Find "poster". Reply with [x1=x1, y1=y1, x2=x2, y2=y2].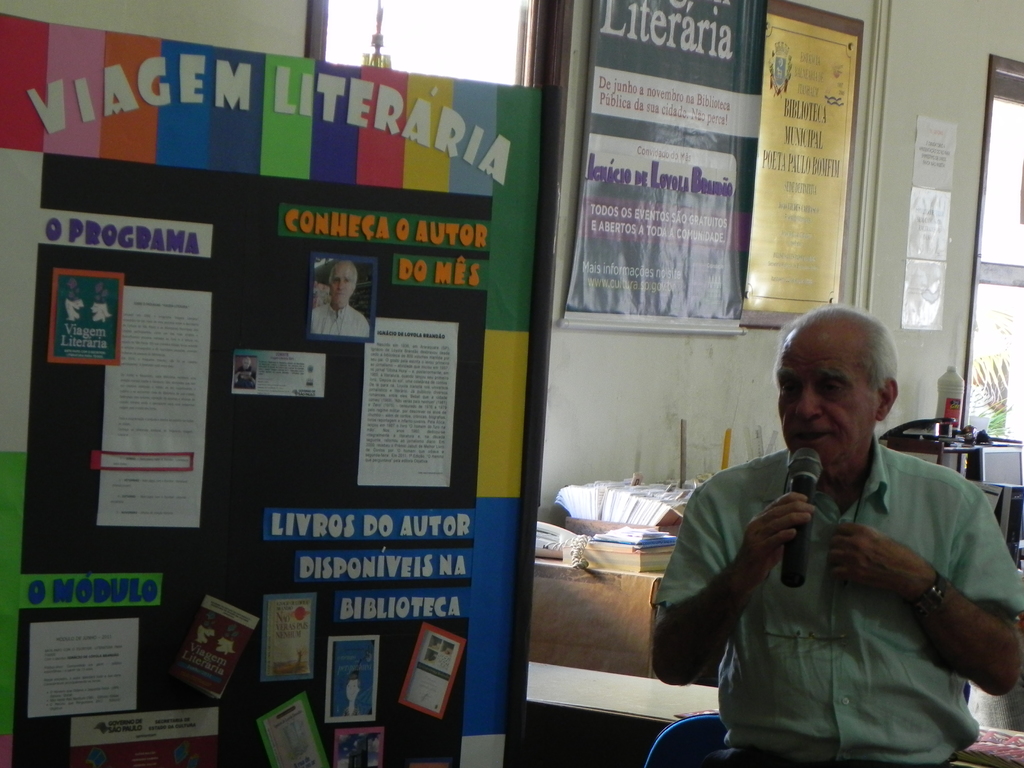
[x1=28, y1=614, x2=141, y2=719].
